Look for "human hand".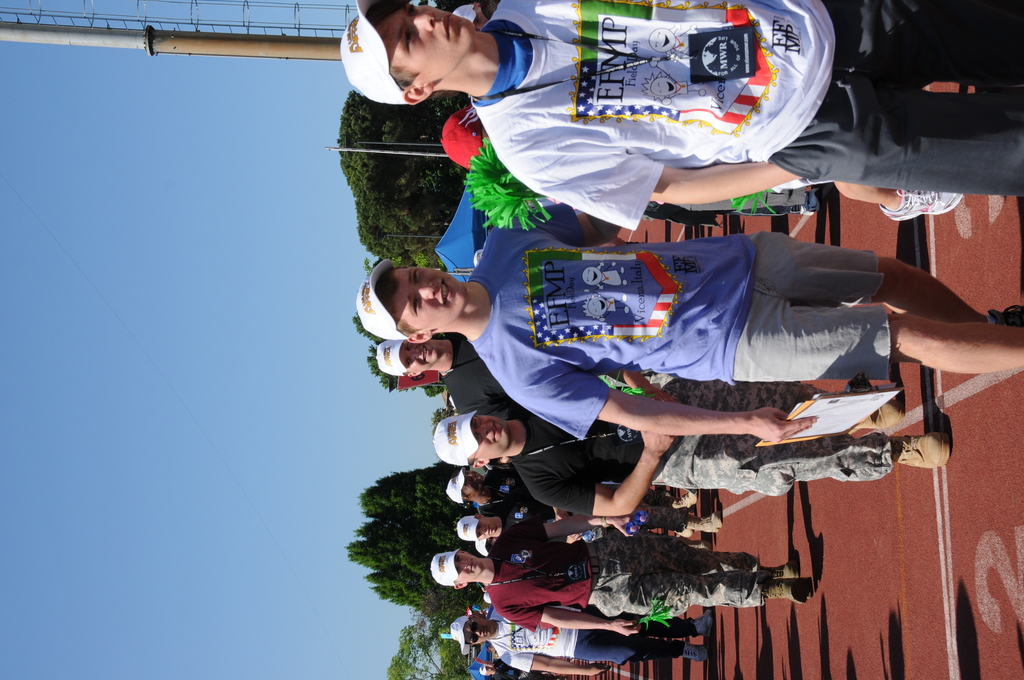
Found: 640/430/675/462.
